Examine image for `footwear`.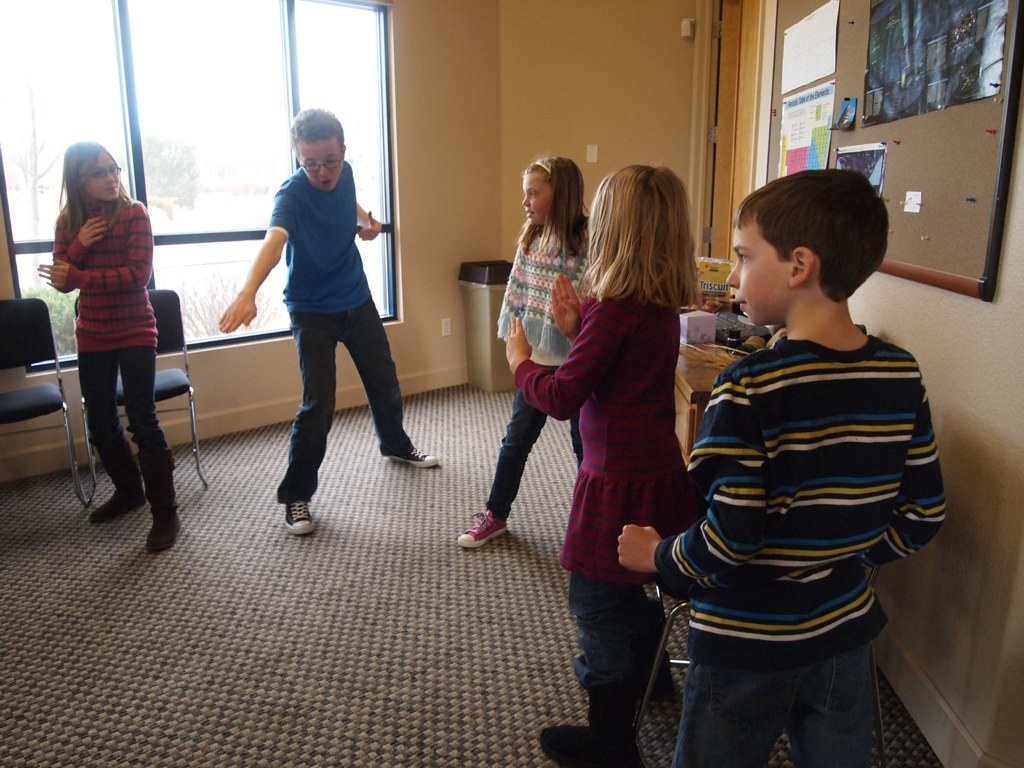
Examination result: x1=89, y1=491, x2=144, y2=522.
